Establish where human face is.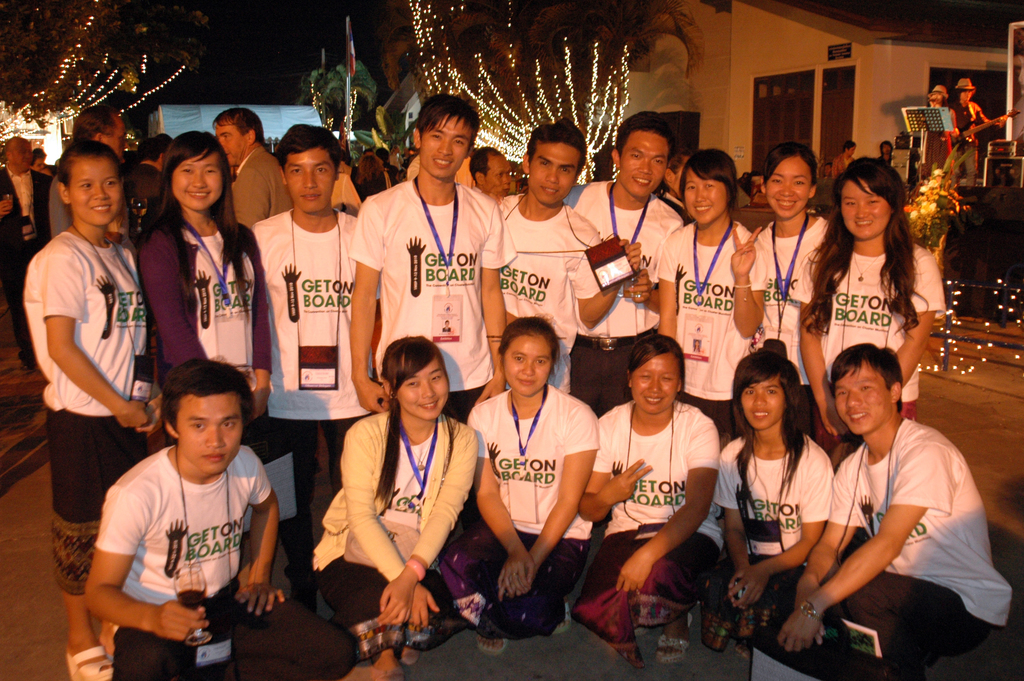
Established at bbox=(842, 175, 892, 243).
